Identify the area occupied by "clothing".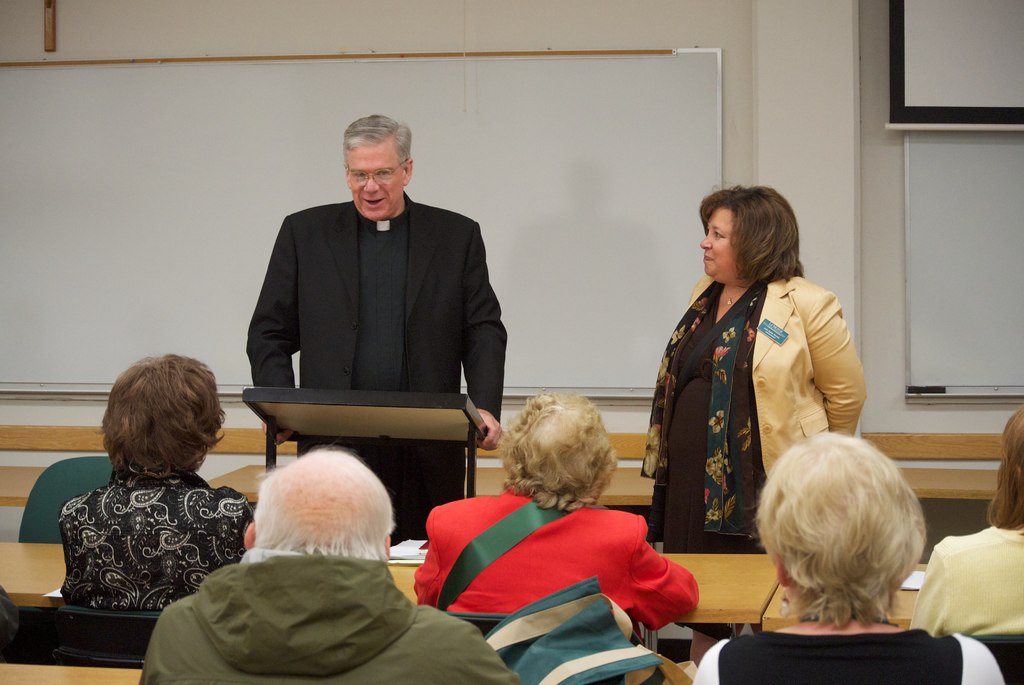
Area: box(909, 523, 1023, 639).
